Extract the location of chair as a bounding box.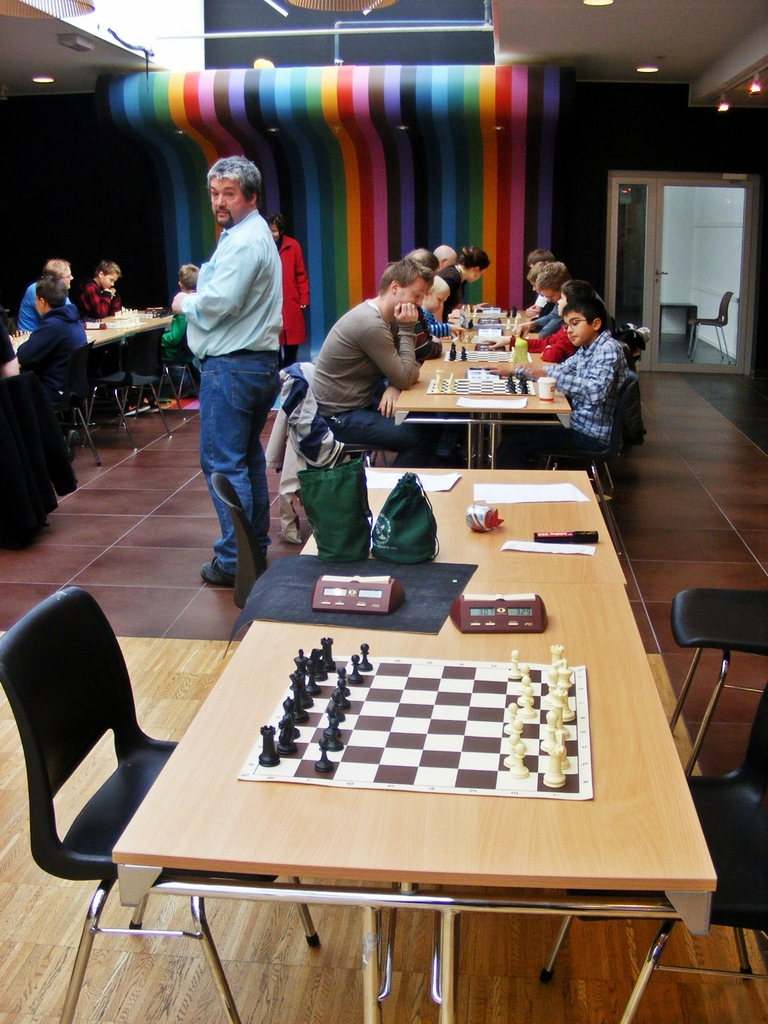
locate(51, 342, 100, 464).
